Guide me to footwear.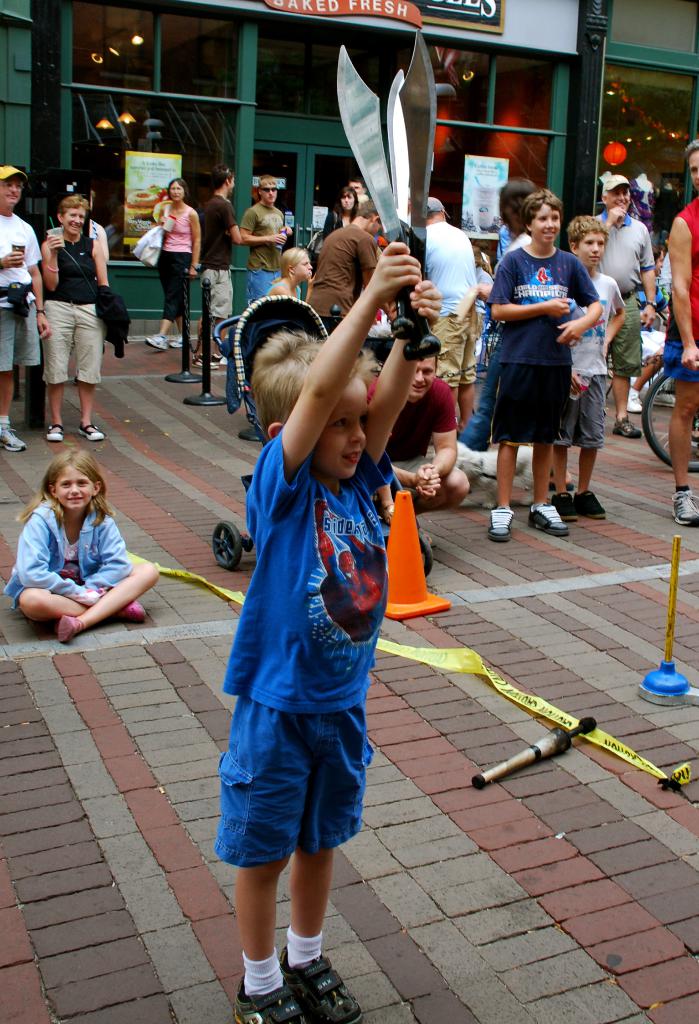
Guidance: 119:595:144:625.
